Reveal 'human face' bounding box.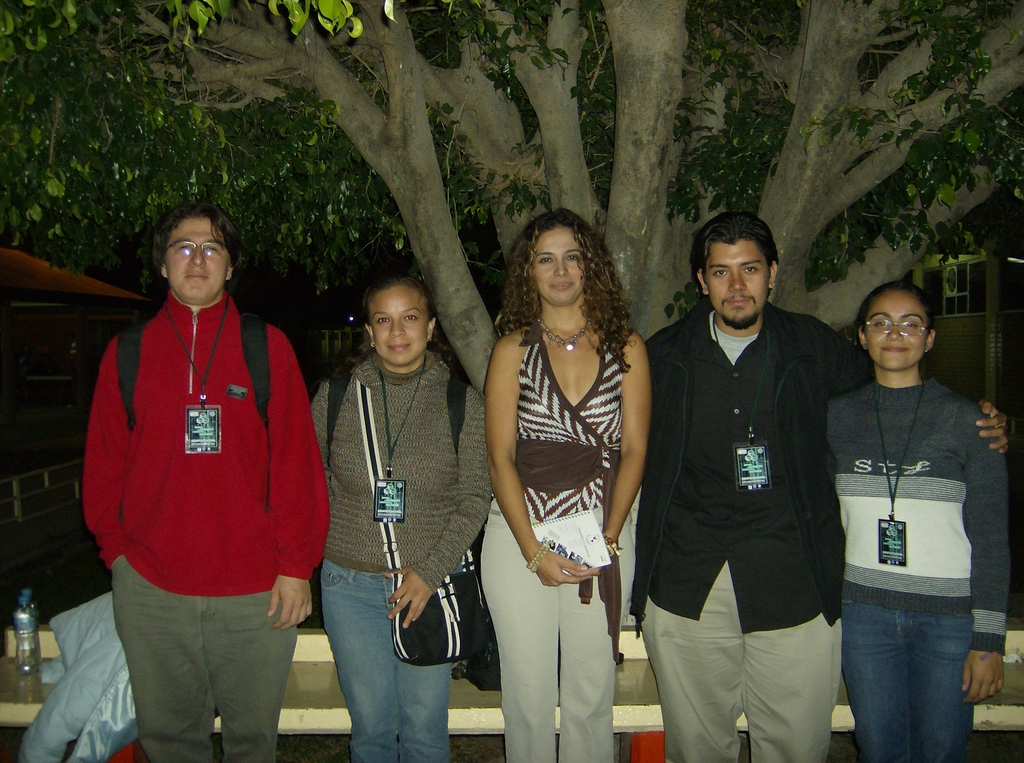
Revealed: 704, 239, 768, 326.
